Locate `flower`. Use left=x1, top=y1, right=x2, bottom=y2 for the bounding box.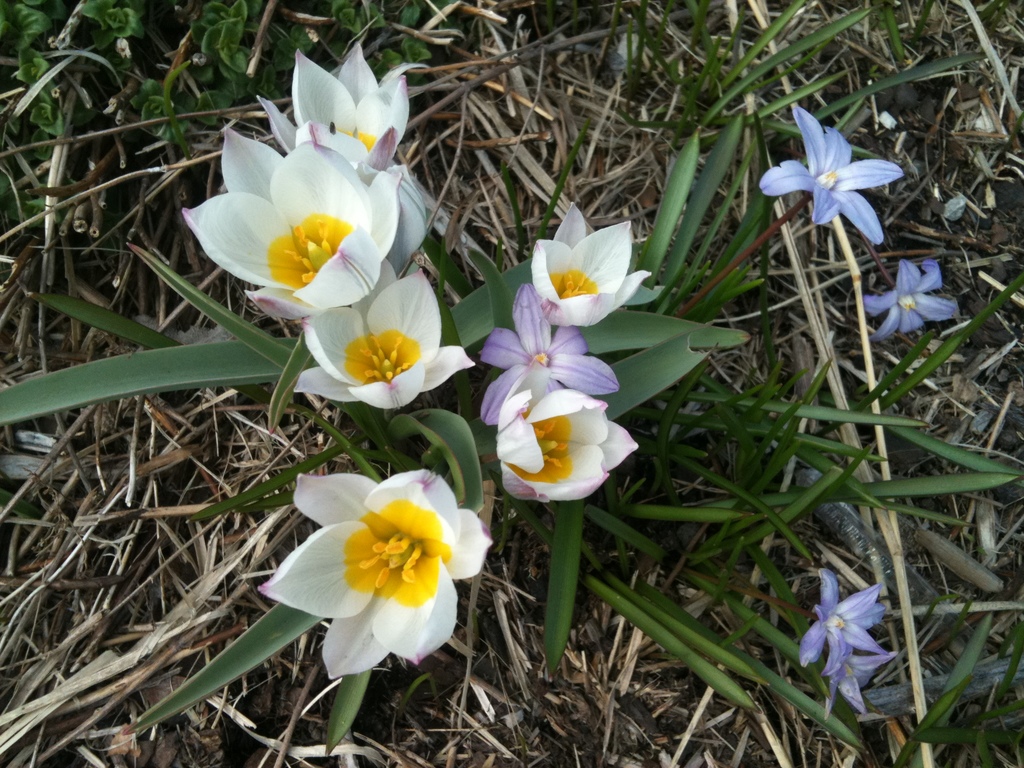
left=186, top=140, right=399, bottom=319.
